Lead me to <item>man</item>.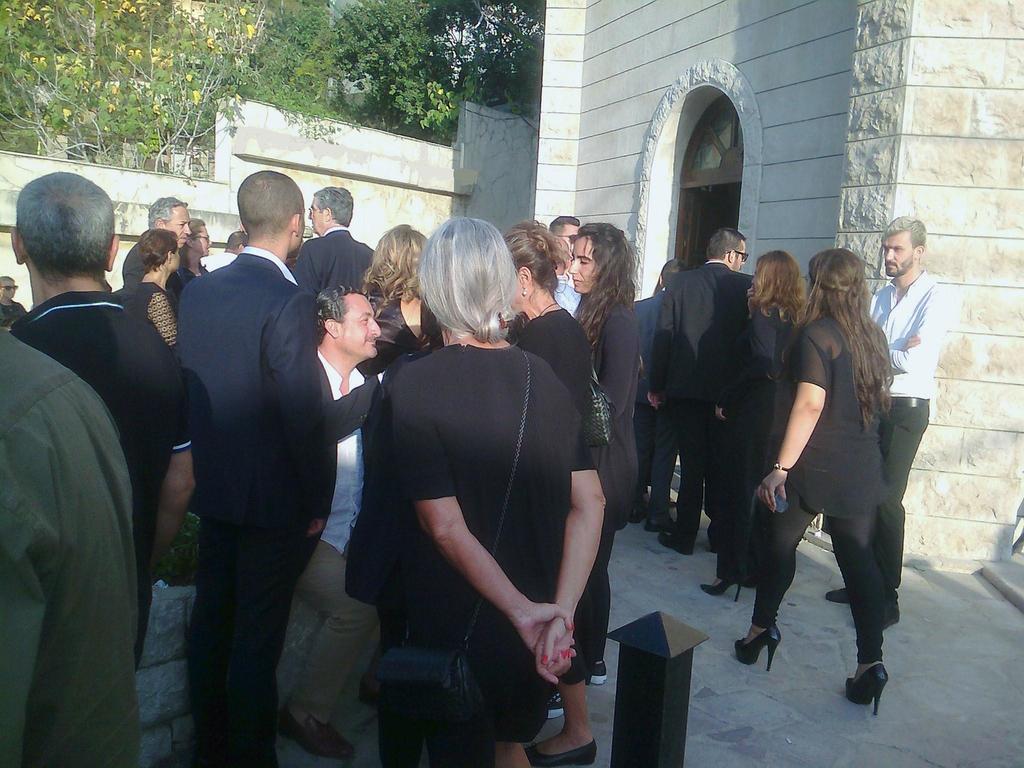
Lead to 152/159/348/751.
